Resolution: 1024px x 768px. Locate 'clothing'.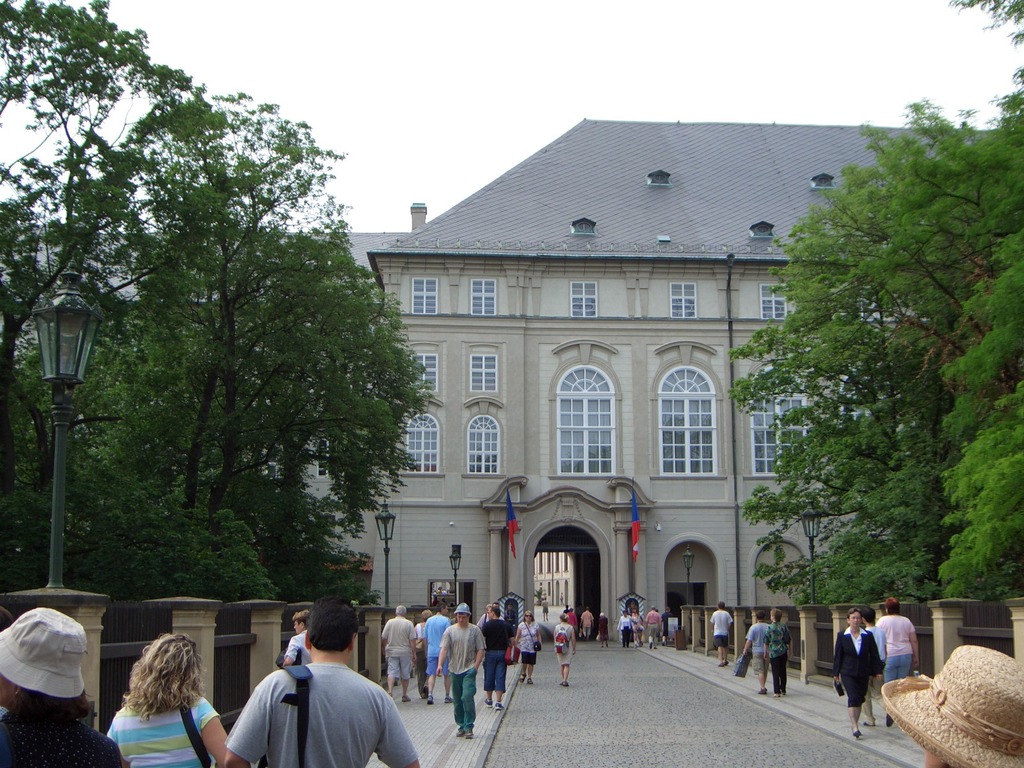
423:611:451:677.
